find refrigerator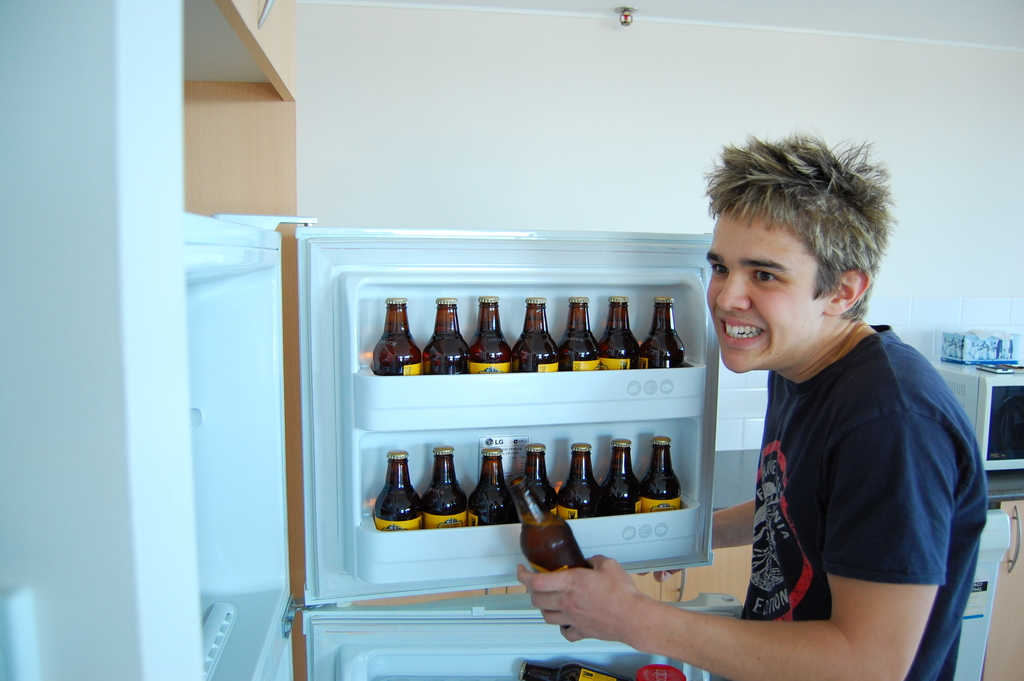
detection(0, 211, 742, 680)
